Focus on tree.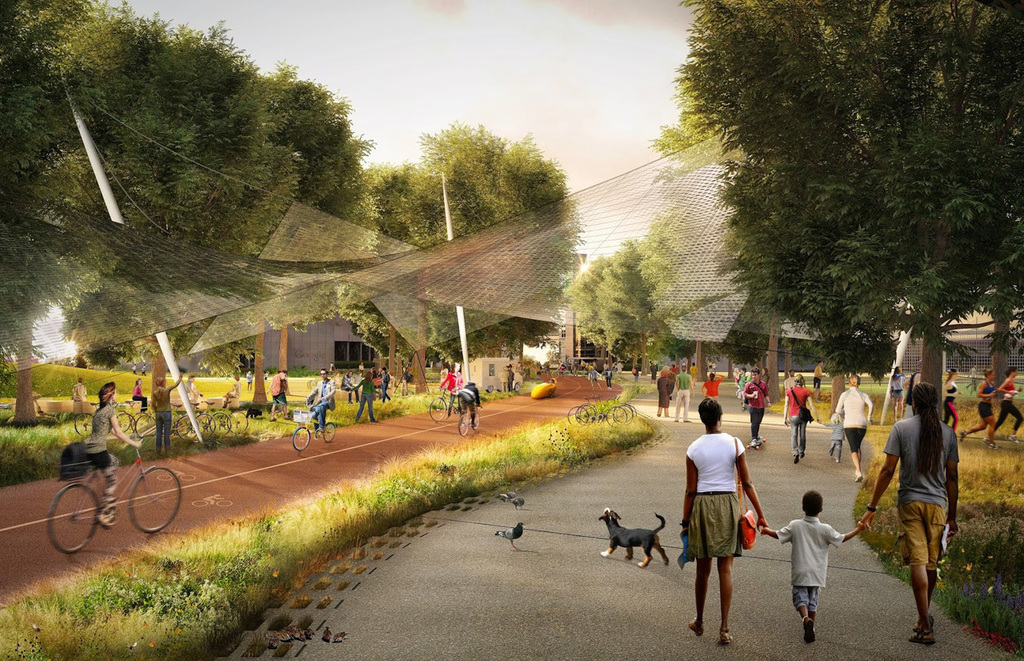
Focused at box=[92, 8, 290, 405].
